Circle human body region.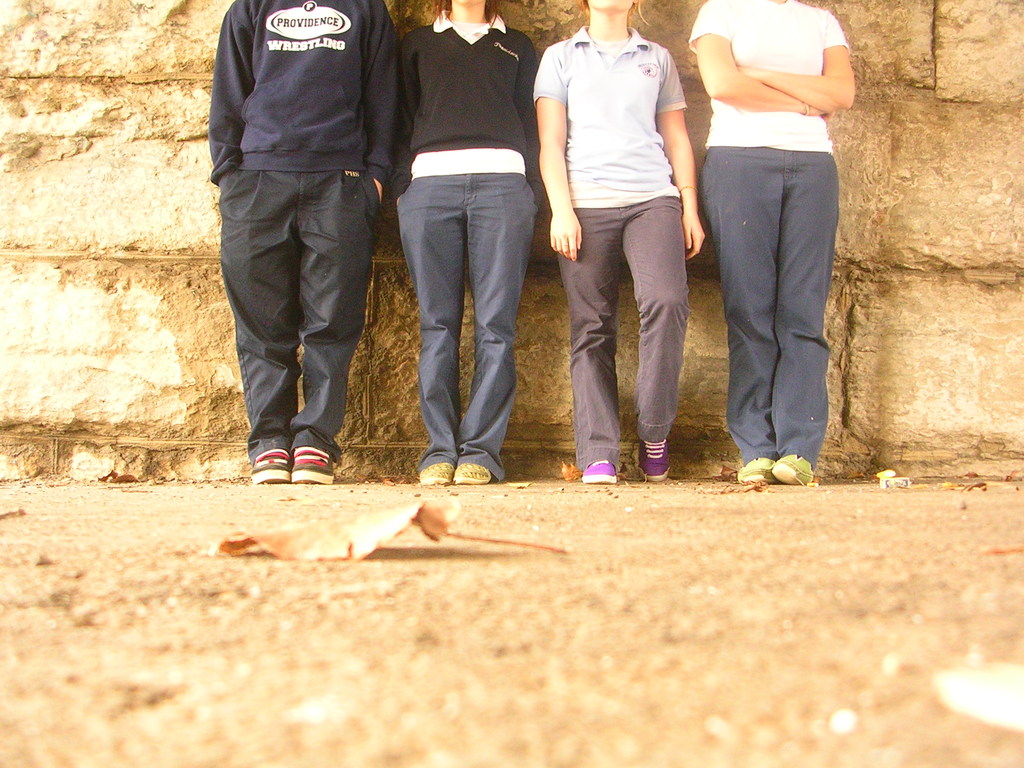
Region: {"x1": 550, "y1": 0, "x2": 714, "y2": 479}.
